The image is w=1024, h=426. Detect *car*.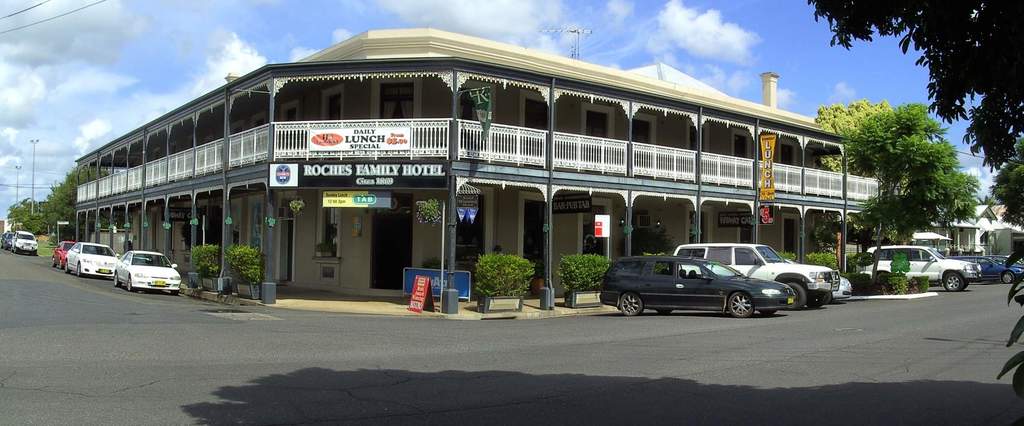
Detection: [68,243,119,273].
